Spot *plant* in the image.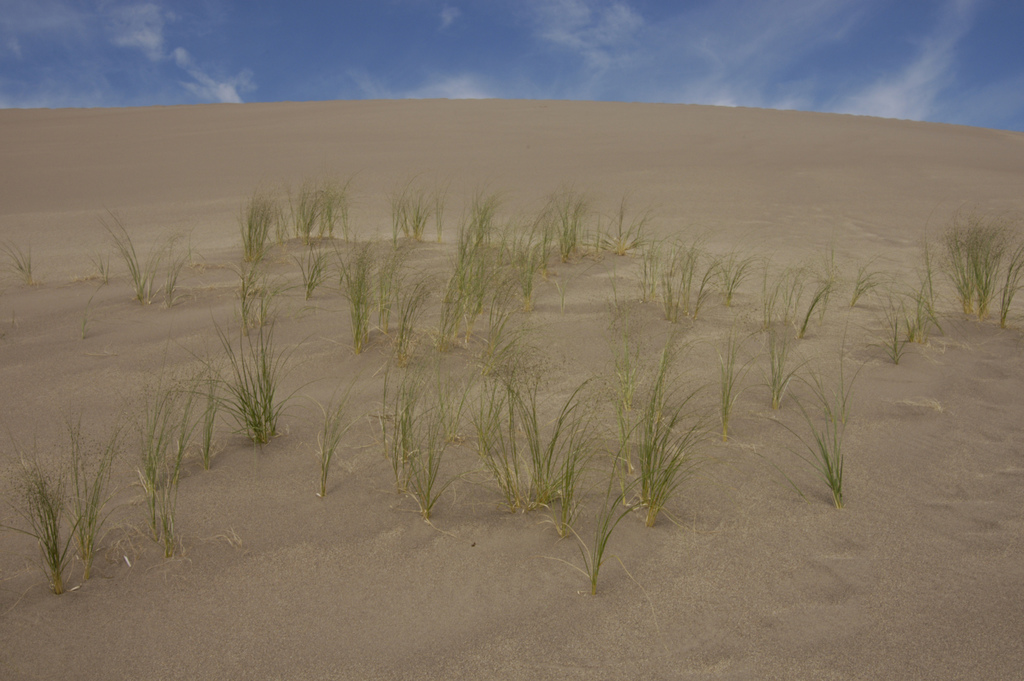
*plant* found at {"left": 0, "top": 239, "right": 33, "bottom": 286}.
